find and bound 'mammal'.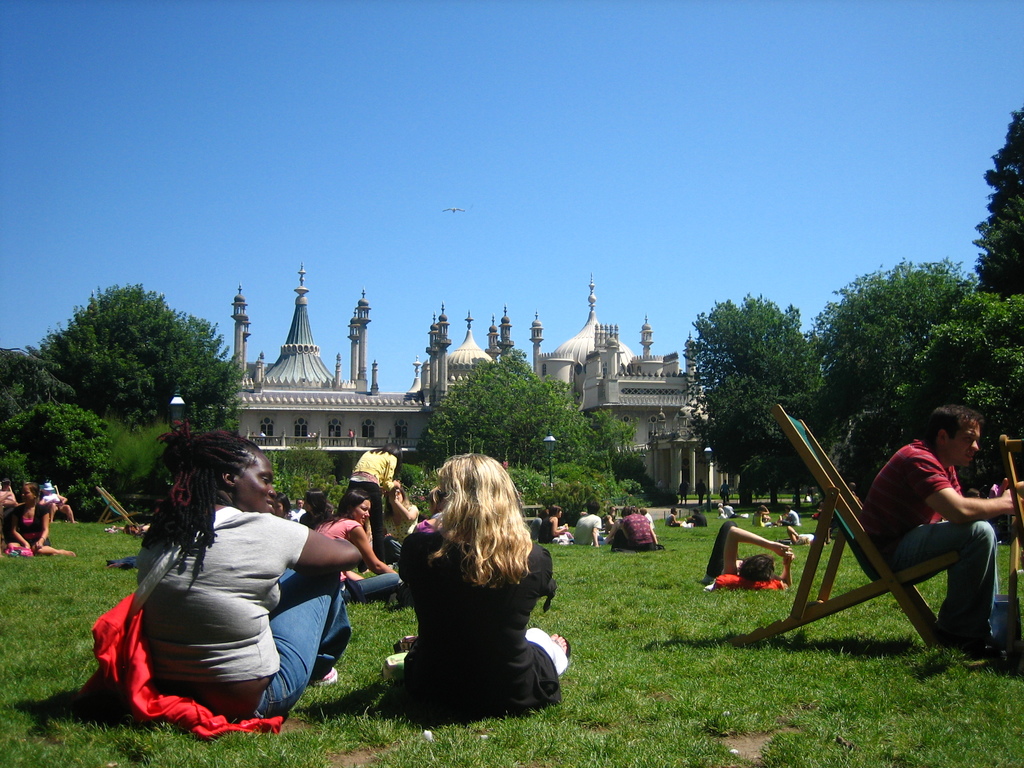
Bound: x1=751, y1=505, x2=771, y2=529.
